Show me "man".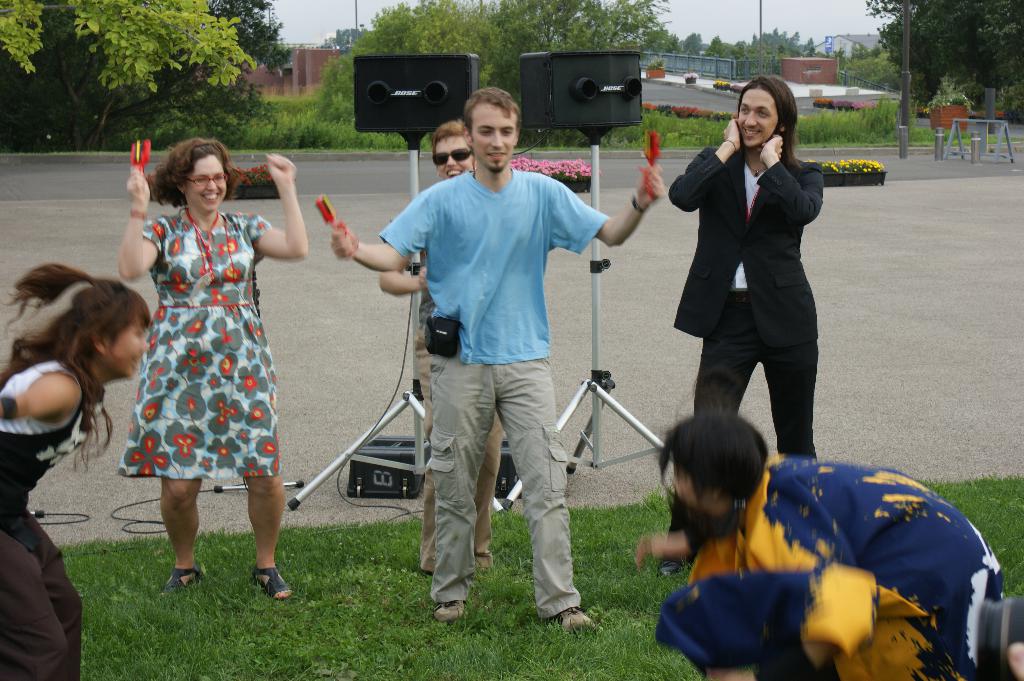
"man" is here: crop(650, 89, 848, 518).
